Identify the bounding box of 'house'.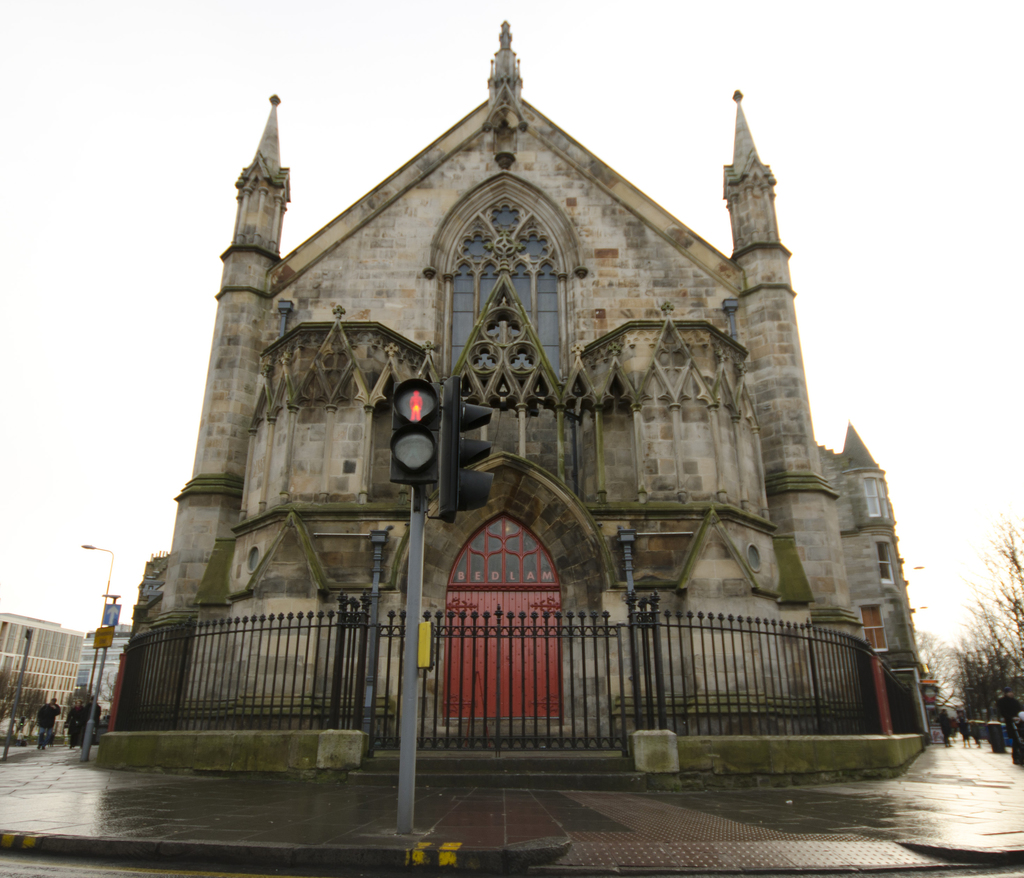
0, 603, 99, 757.
